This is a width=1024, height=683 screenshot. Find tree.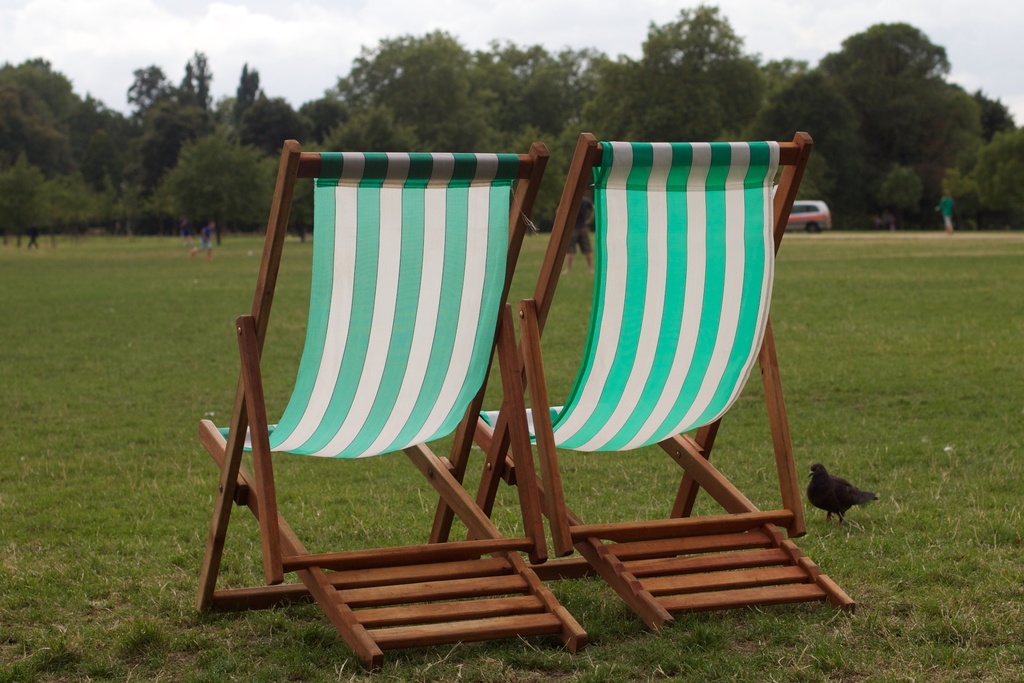
Bounding box: 165,48,215,114.
